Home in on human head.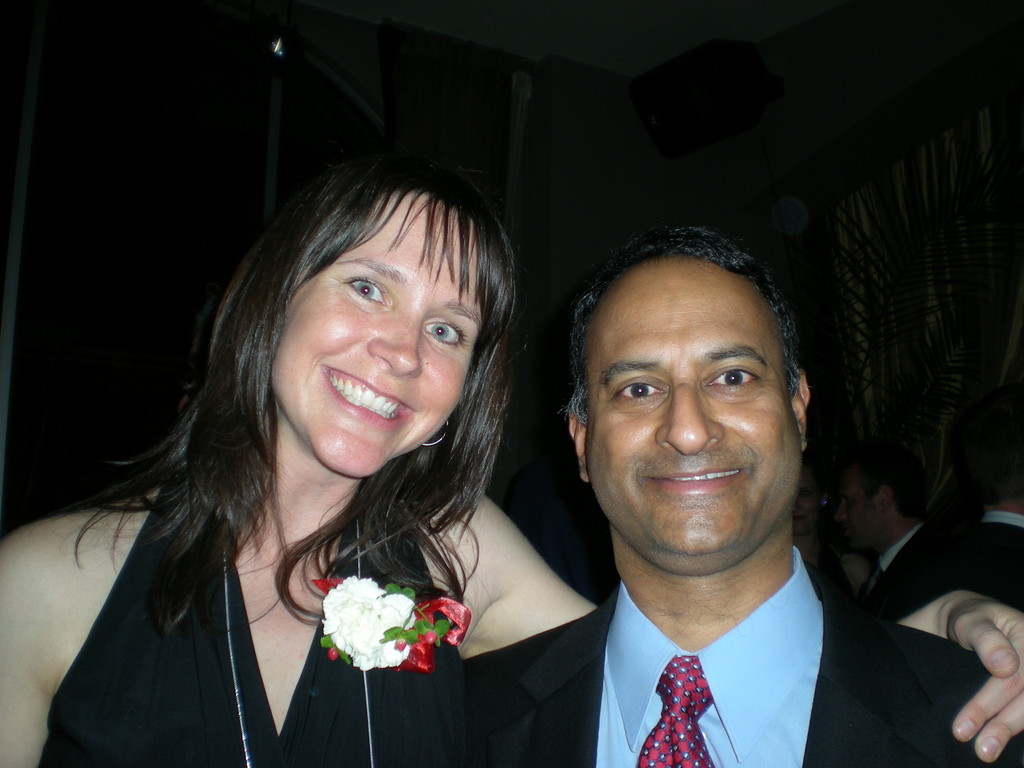
Homed in at (left=554, top=221, right=820, bottom=576).
